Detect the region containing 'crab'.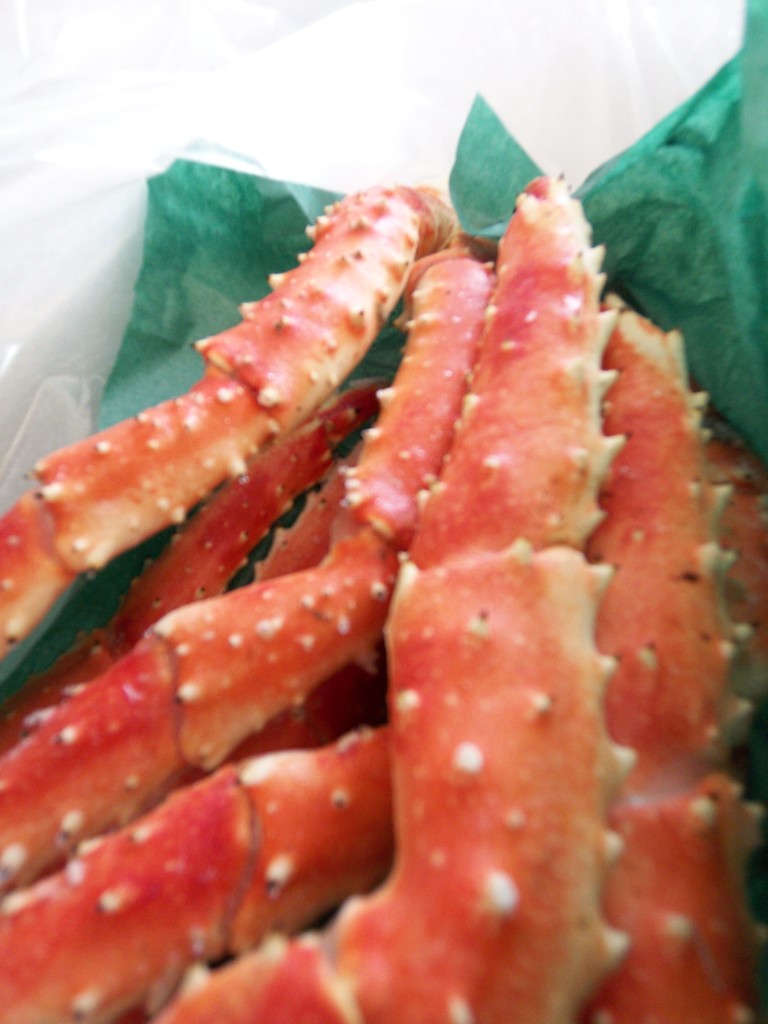
(left=0, top=171, right=767, bottom=1023).
